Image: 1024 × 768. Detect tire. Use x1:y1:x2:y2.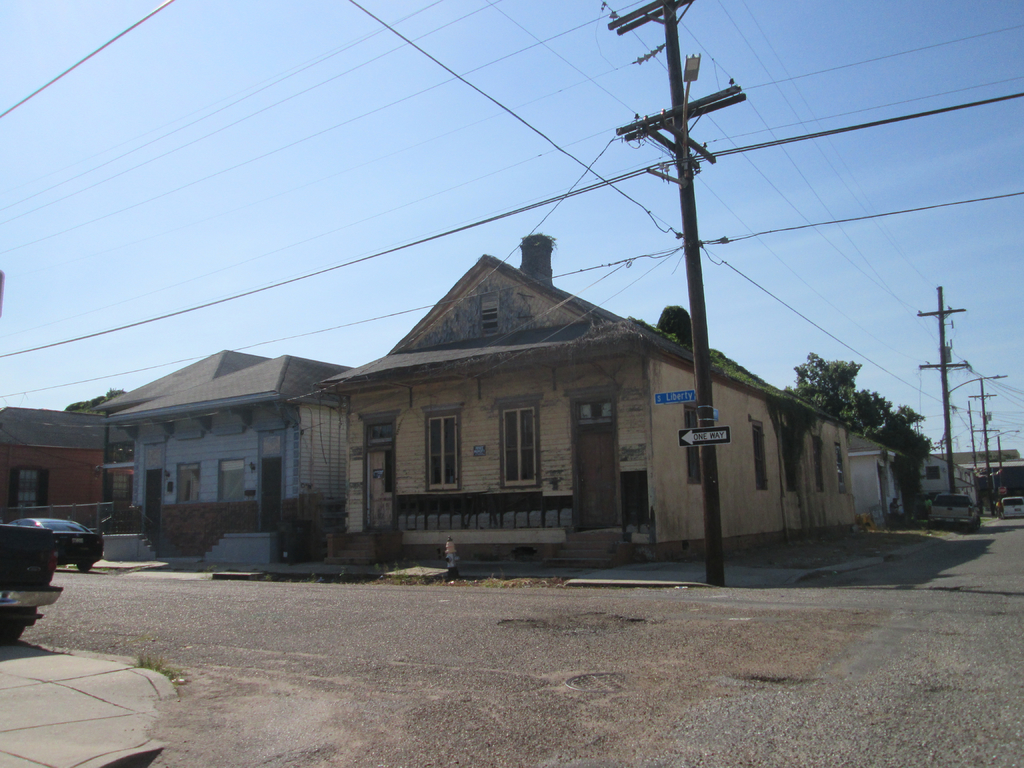
0:609:32:647.
